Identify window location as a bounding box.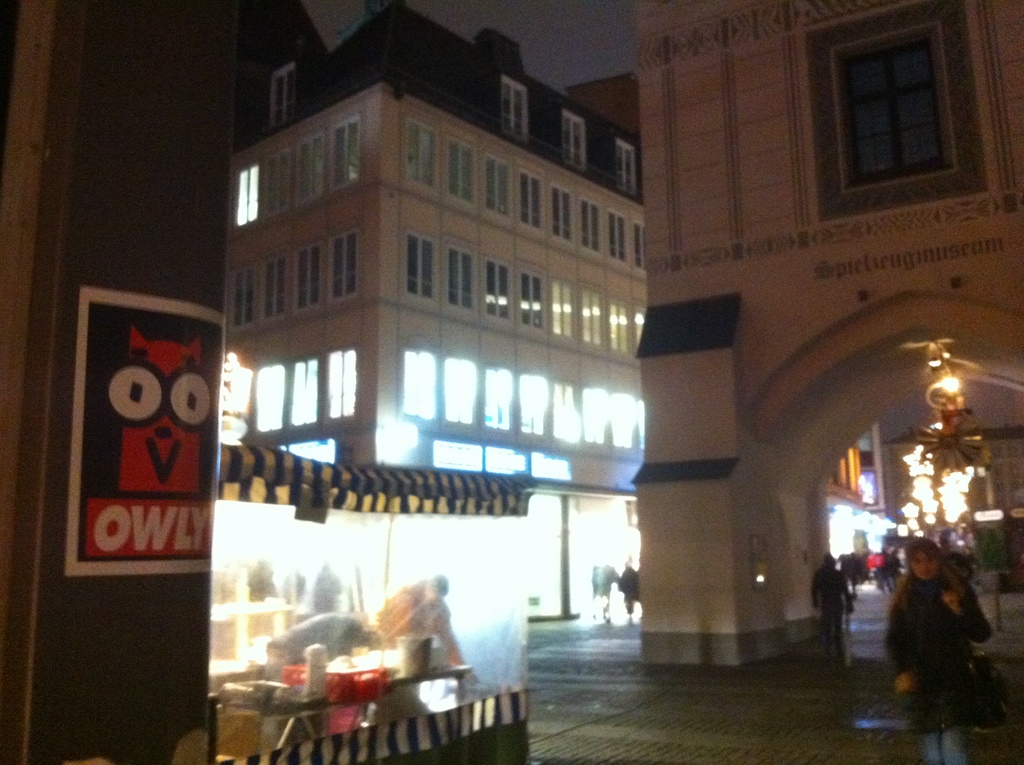
locate(225, 264, 256, 323).
